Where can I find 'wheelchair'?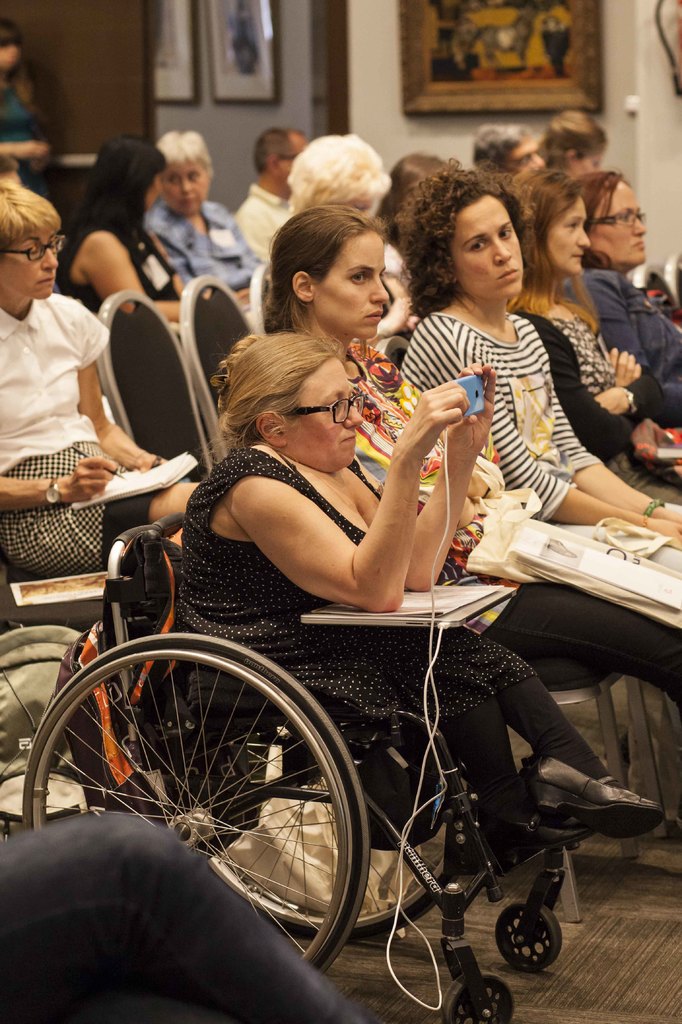
You can find it at [59, 397, 618, 995].
